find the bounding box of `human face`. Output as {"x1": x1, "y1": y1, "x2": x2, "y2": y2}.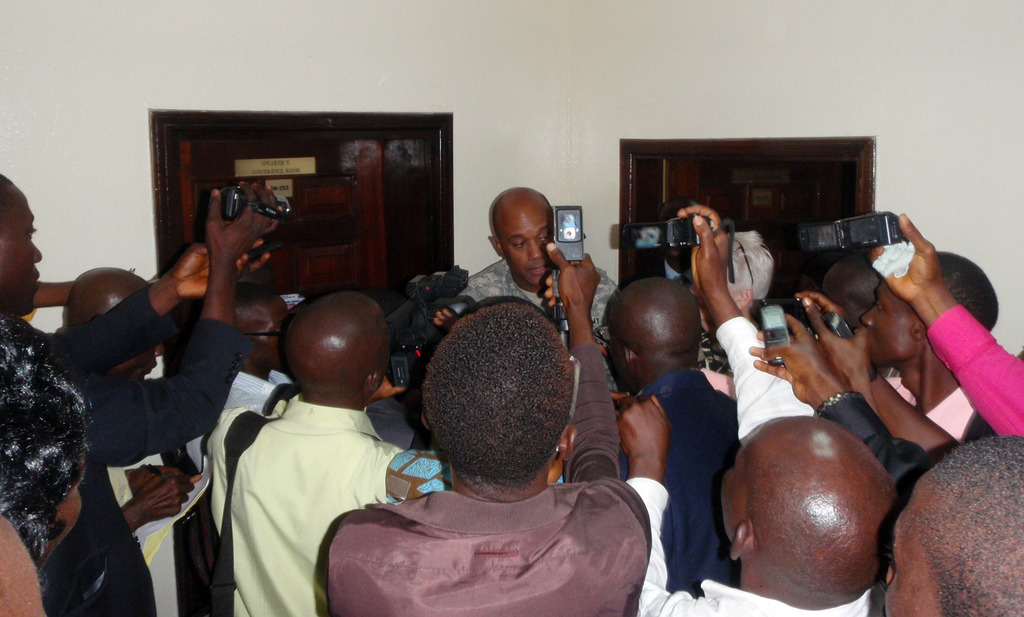
{"x1": 609, "y1": 327, "x2": 624, "y2": 391}.
